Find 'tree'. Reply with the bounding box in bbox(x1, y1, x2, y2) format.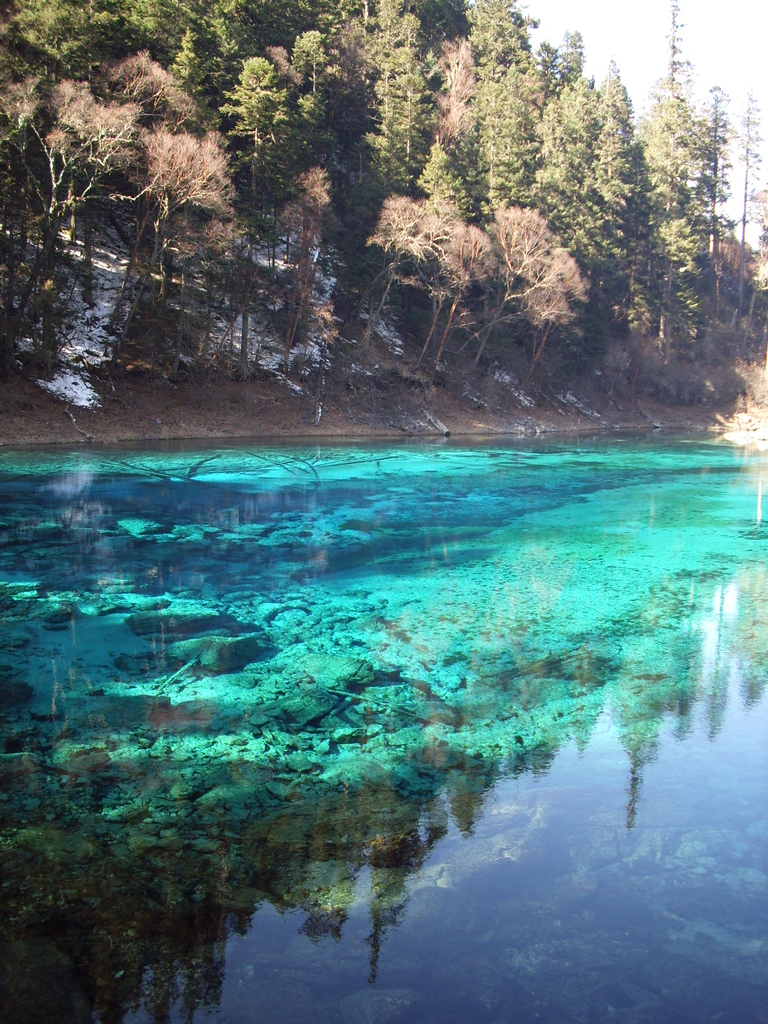
bbox(531, 72, 607, 194).
